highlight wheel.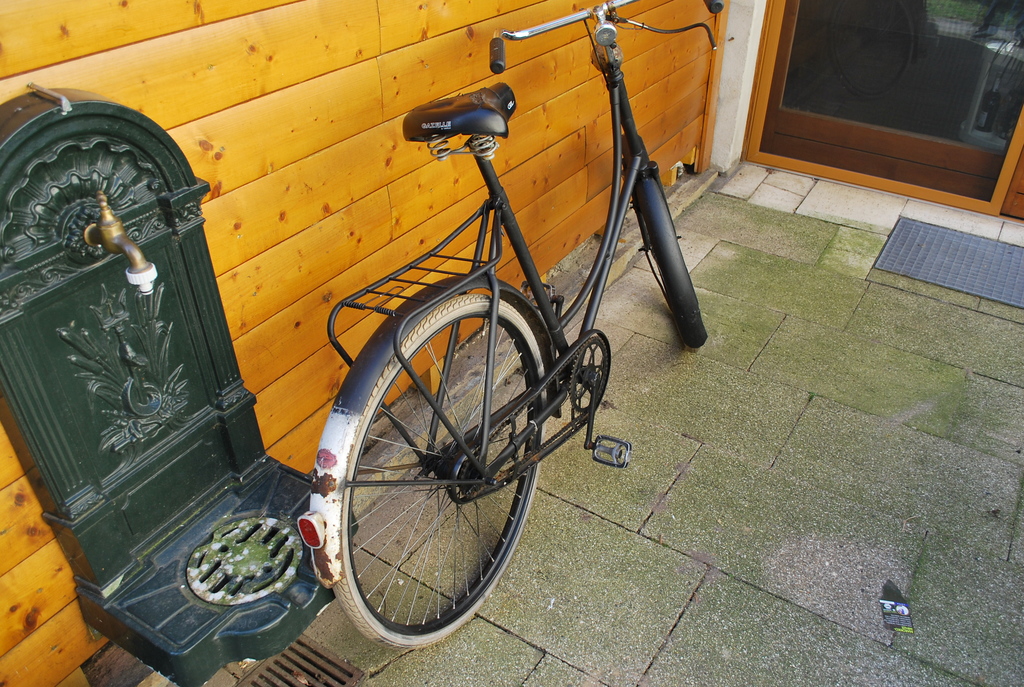
Highlighted region: <region>317, 296, 542, 631</region>.
